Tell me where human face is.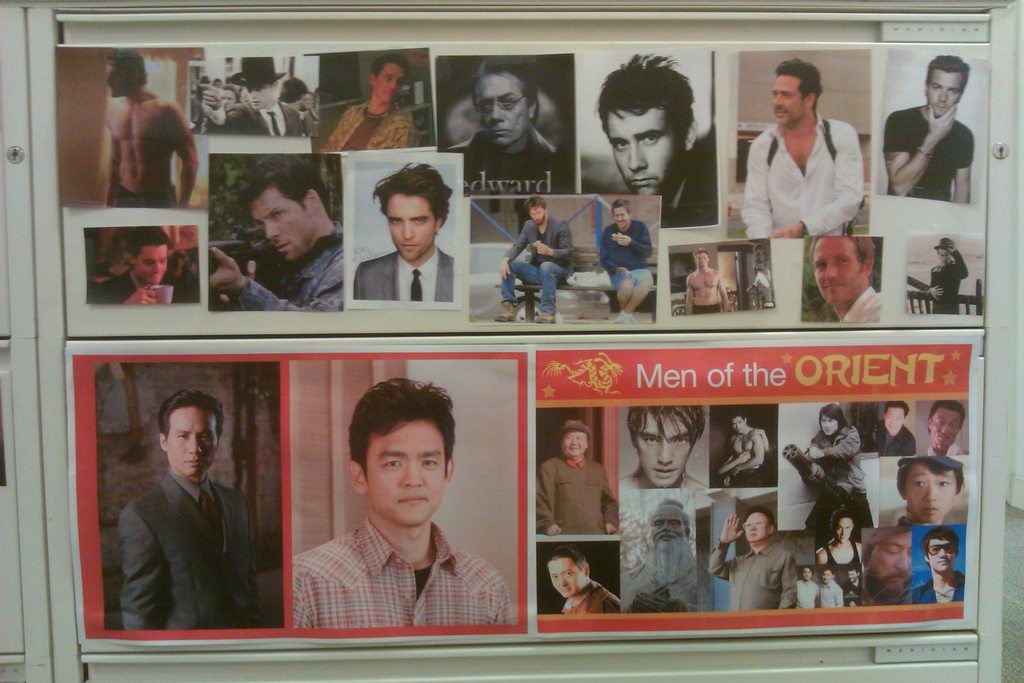
human face is at box=[378, 409, 445, 523].
